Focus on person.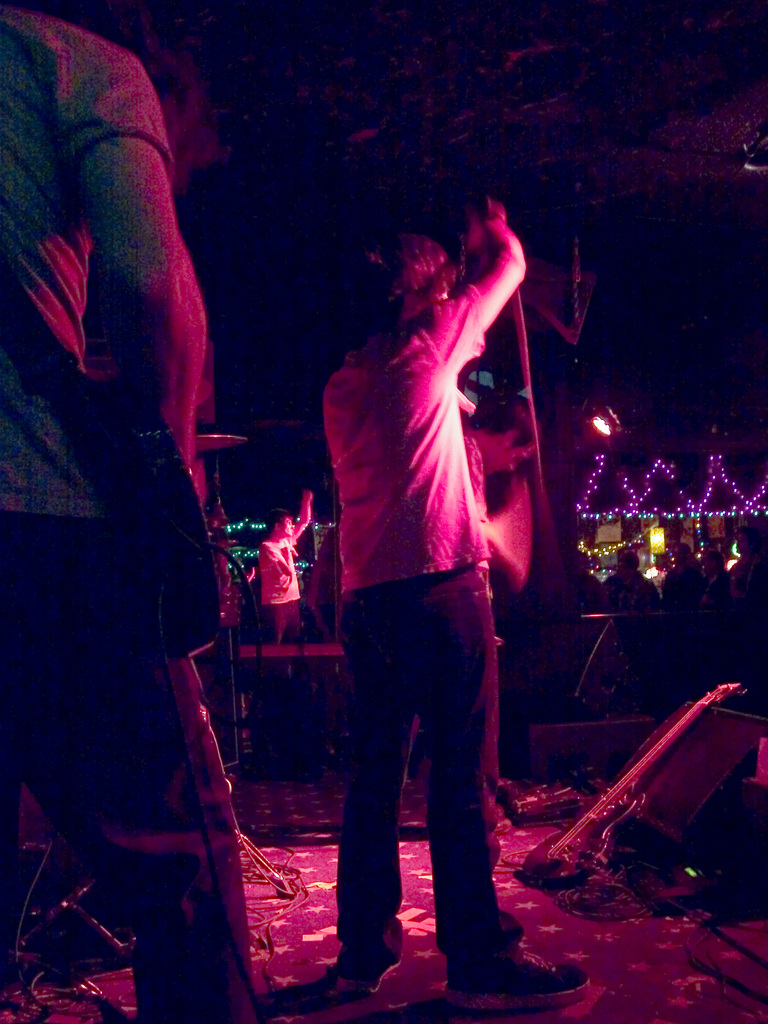
Focused at select_region(0, 0, 262, 1023).
